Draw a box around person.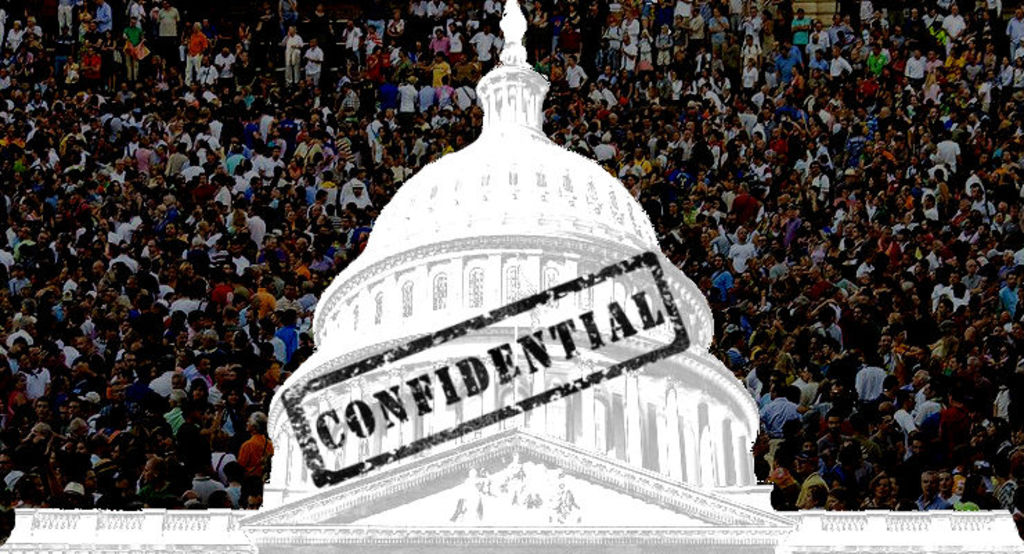
bbox(93, 0, 111, 30).
